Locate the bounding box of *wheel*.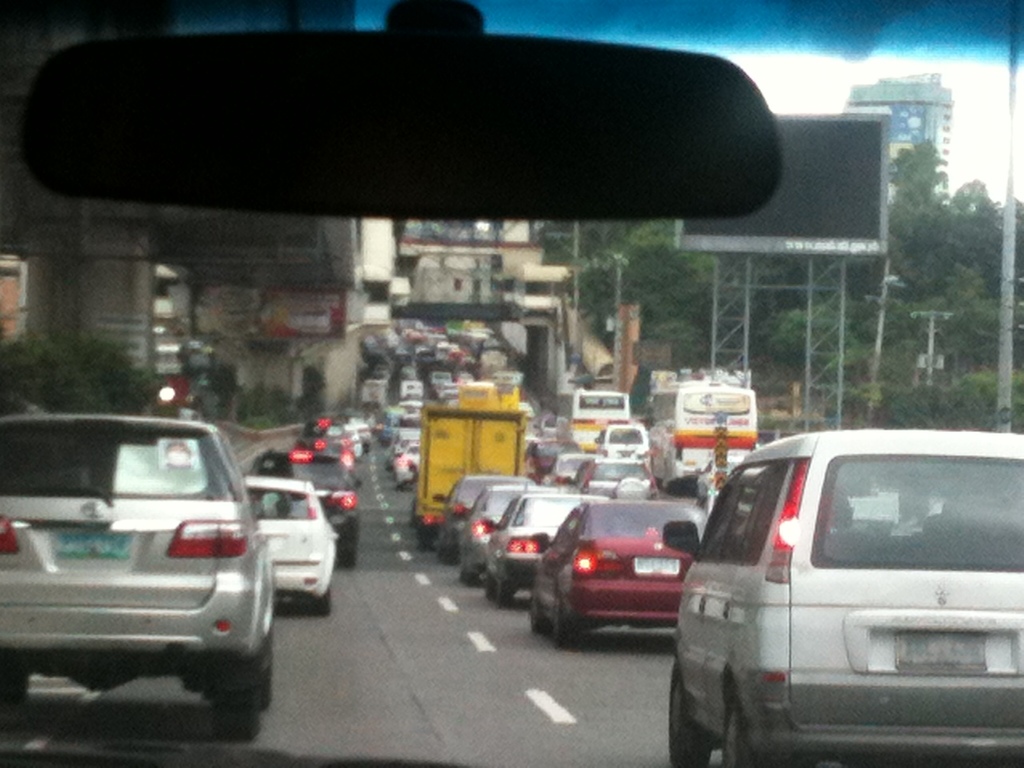
Bounding box: <region>418, 523, 439, 553</region>.
